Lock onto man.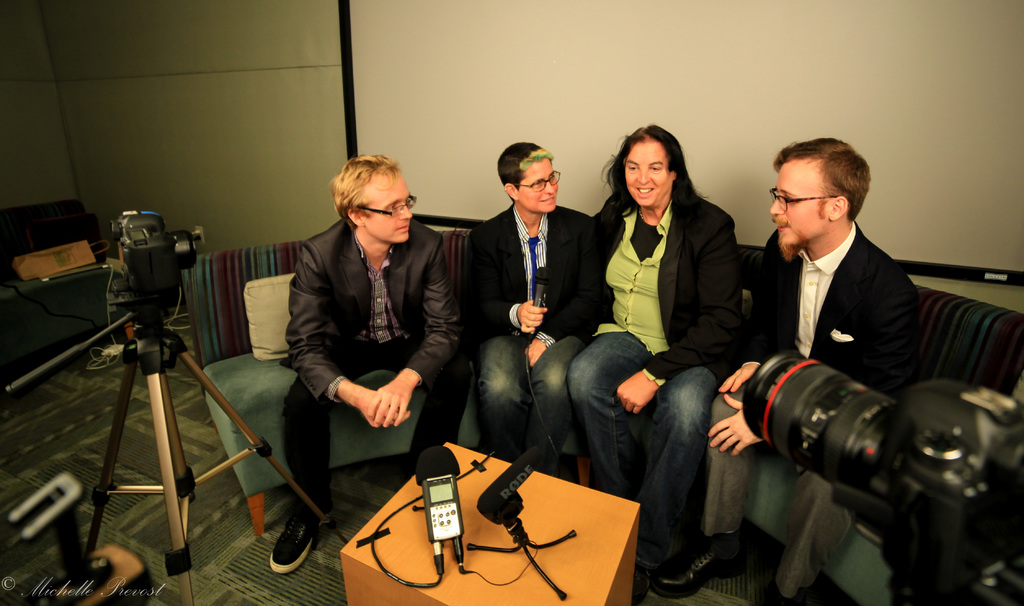
Locked: 242:170:465:532.
